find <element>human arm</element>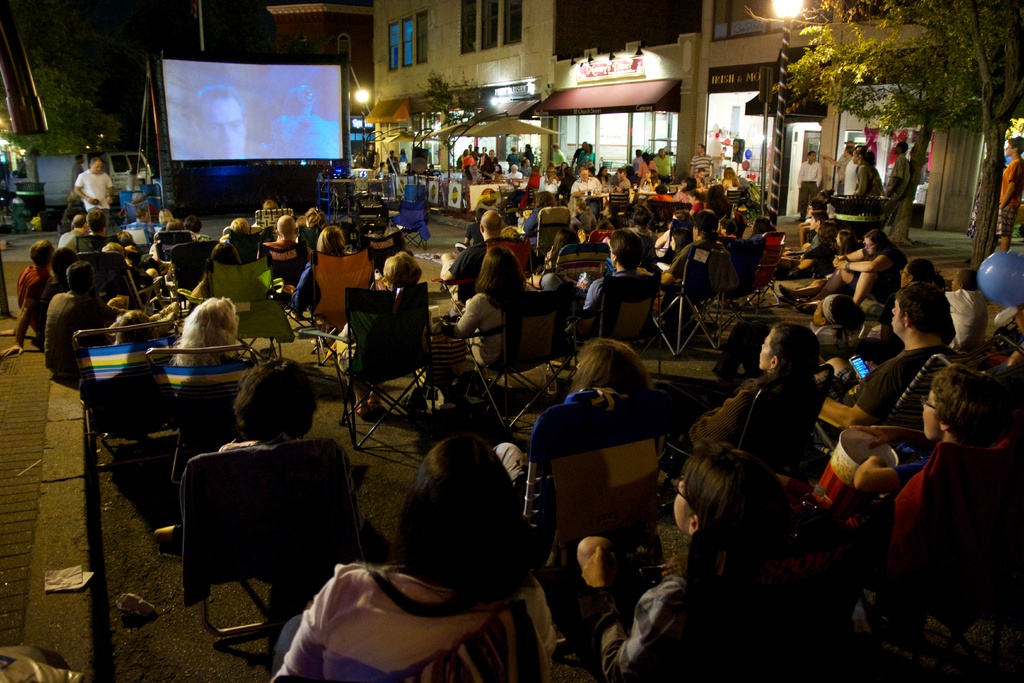
box(670, 154, 679, 182)
